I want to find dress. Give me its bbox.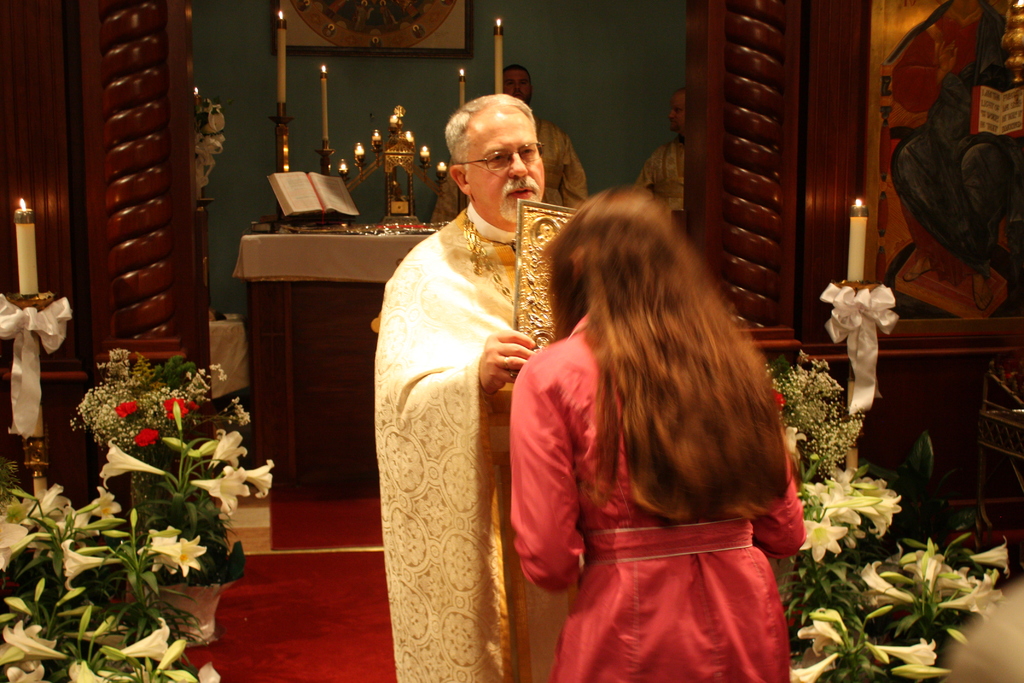
[x1=469, y1=204, x2=590, y2=682].
